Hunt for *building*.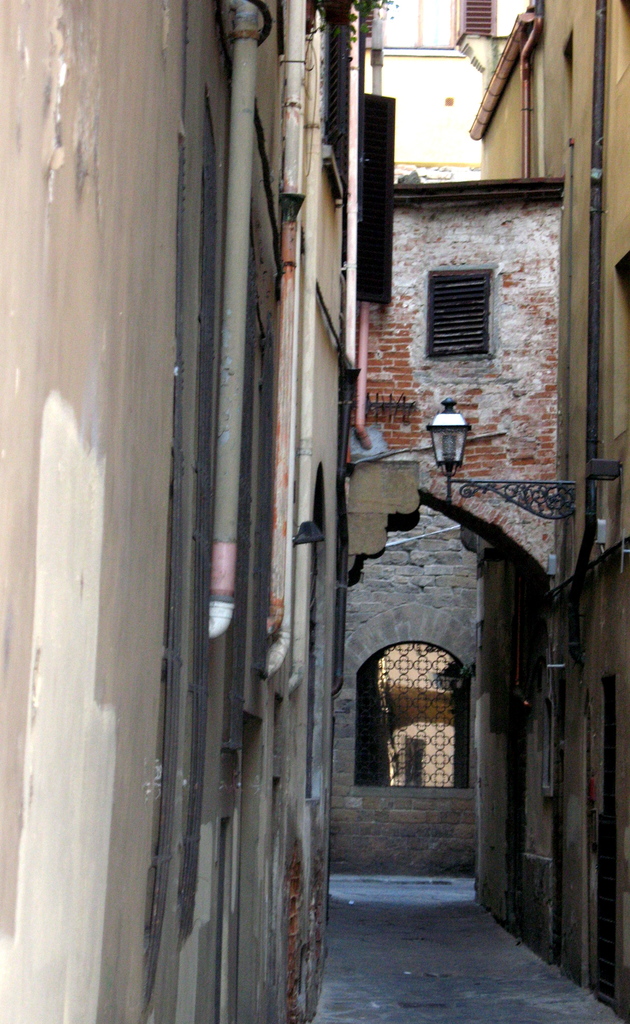
Hunted down at pyautogui.locateOnScreen(0, 0, 417, 1023).
